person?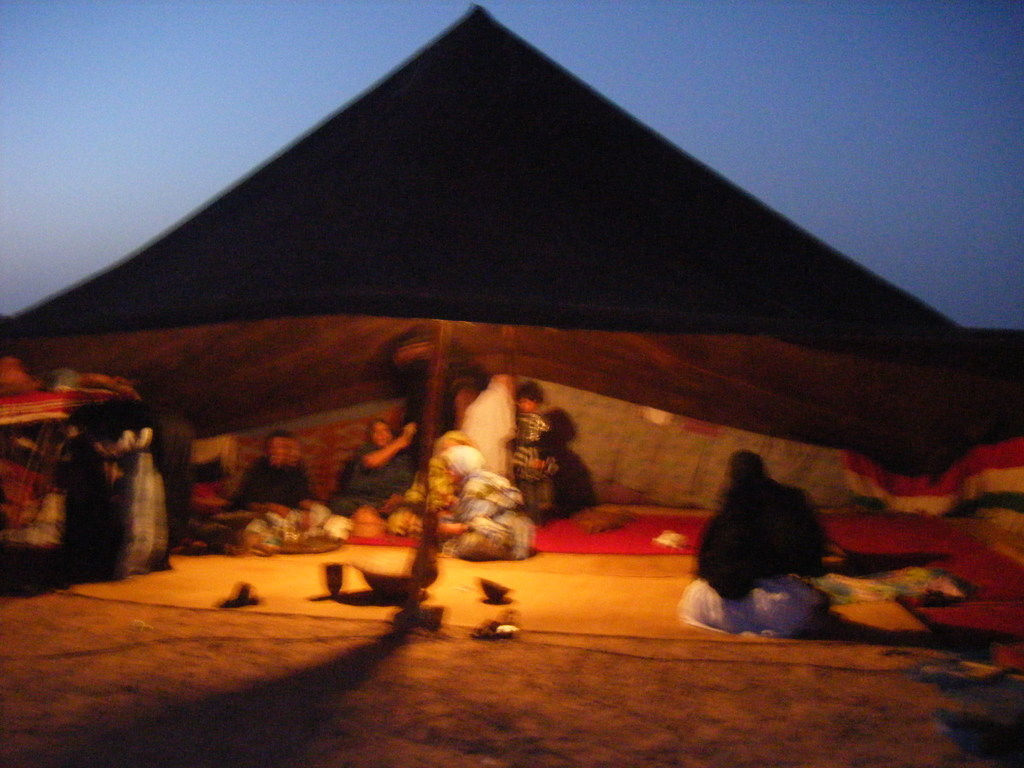
(left=513, top=369, right=560, bottom=518)
